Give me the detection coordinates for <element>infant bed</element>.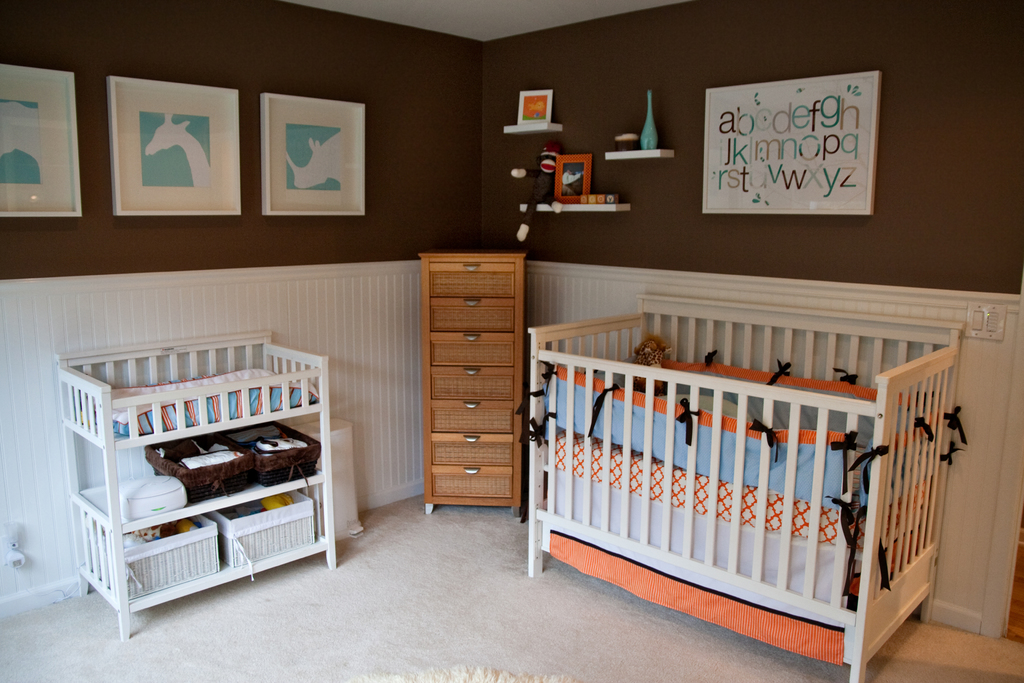
box(527, 286, 968, 682).
